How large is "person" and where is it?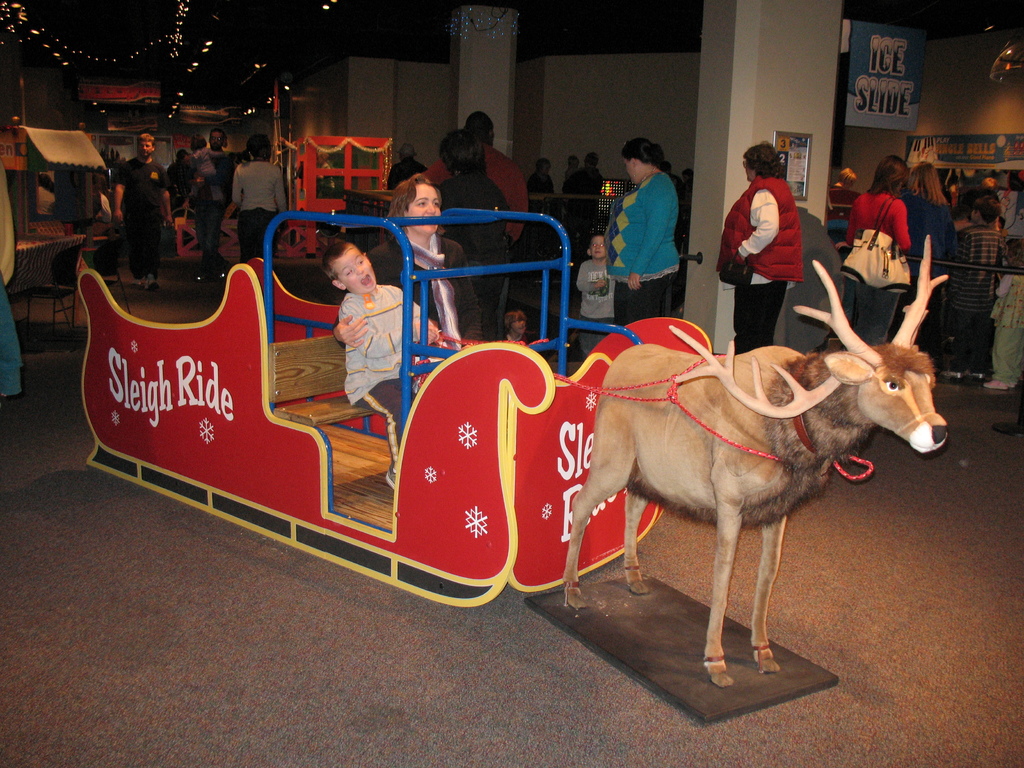
Bounding box: 433 121 516 343.
